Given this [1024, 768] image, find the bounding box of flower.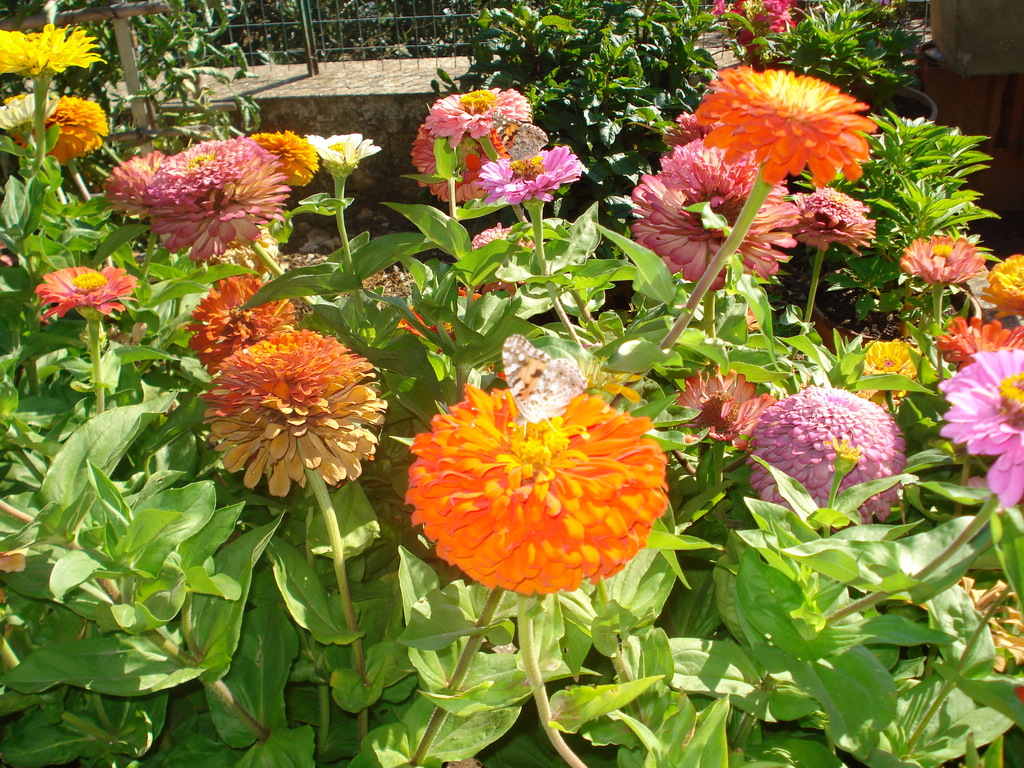
412,119,511,205.
